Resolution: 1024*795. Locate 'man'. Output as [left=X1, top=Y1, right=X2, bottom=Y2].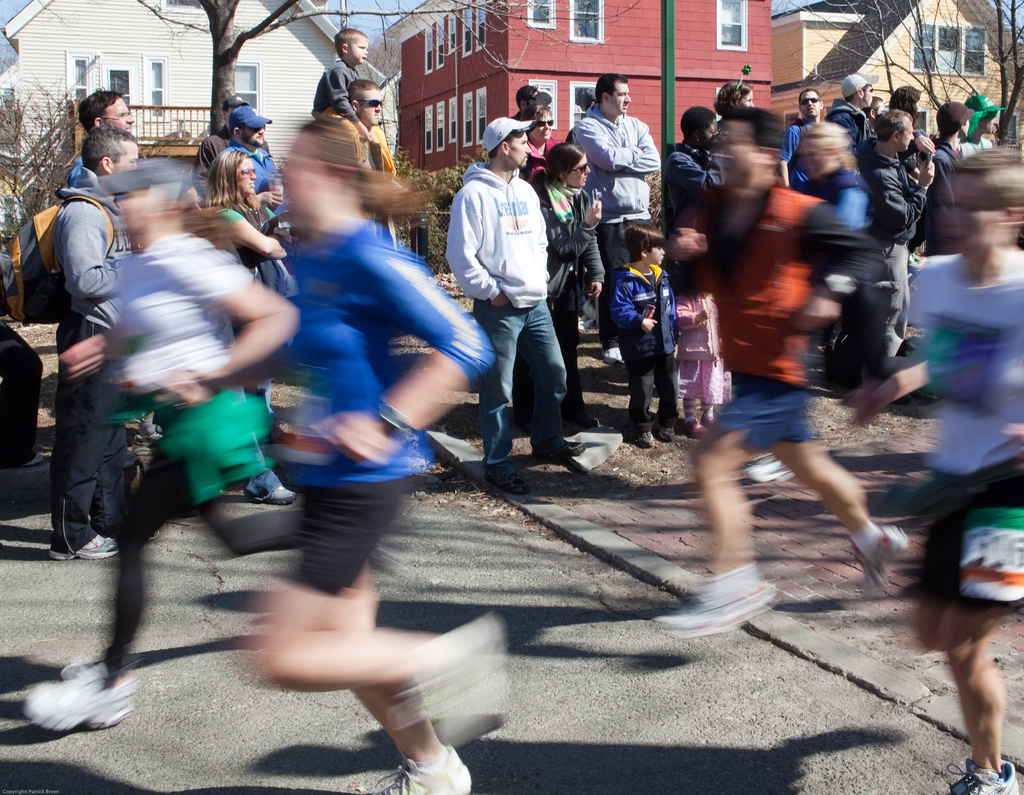
[left=520, top=107, right=566, bottom=177].
